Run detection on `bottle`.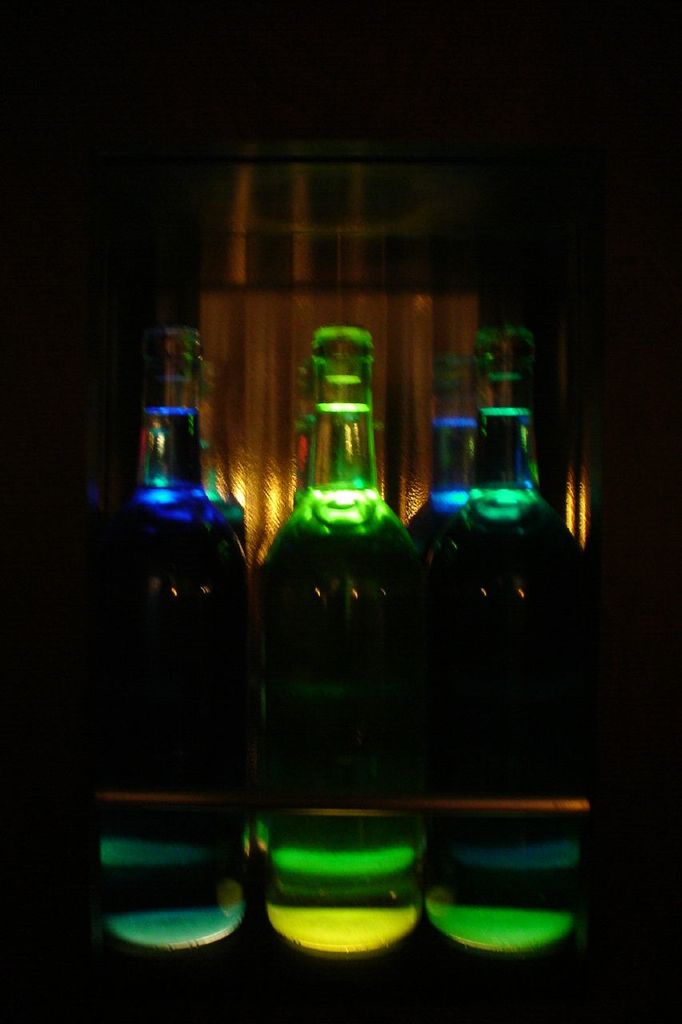
Result: 230 290 477 938.
